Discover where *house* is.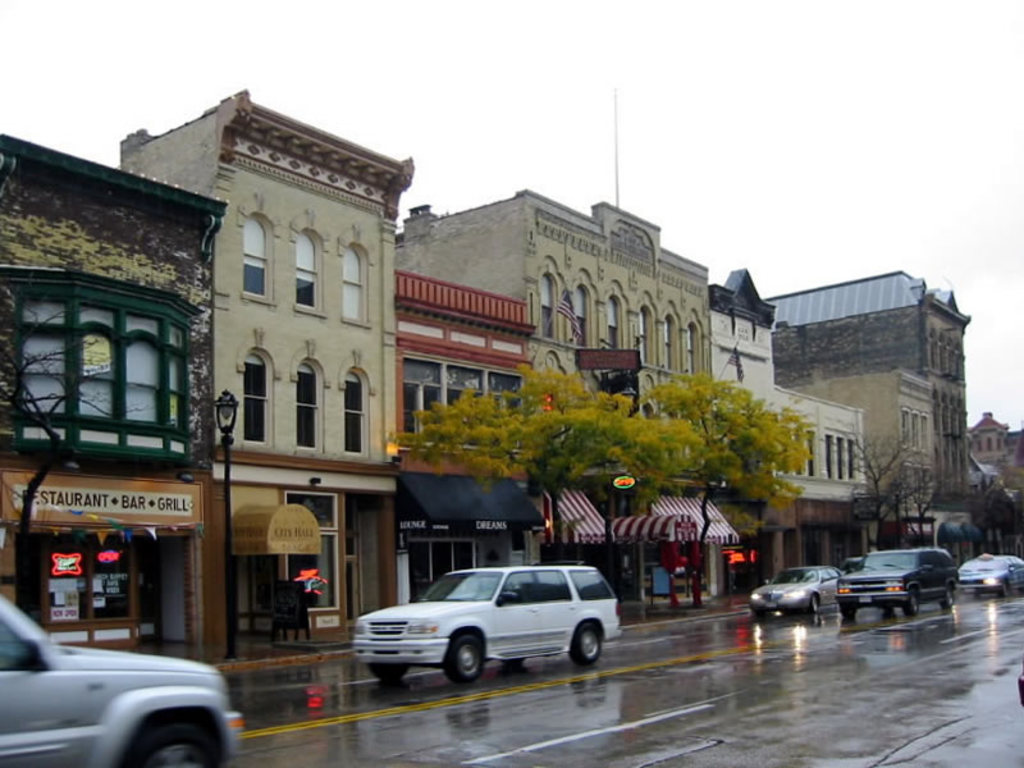
Discovered at 970:406:1023:549.
